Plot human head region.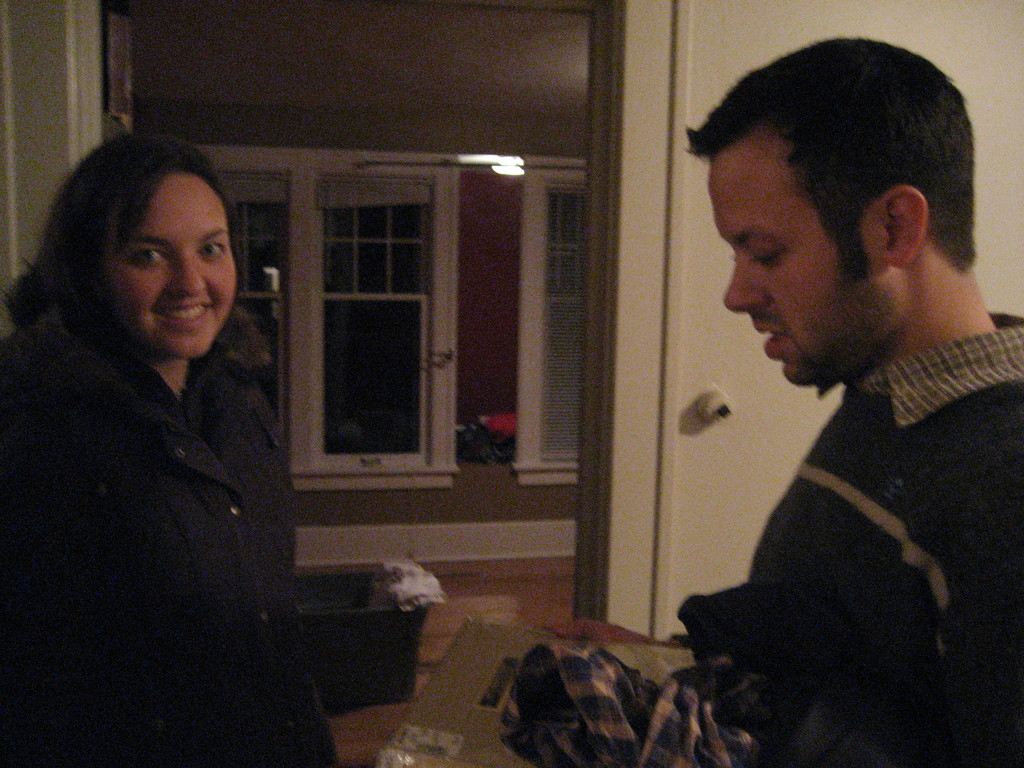
Plotted at [679,33,977,393].
